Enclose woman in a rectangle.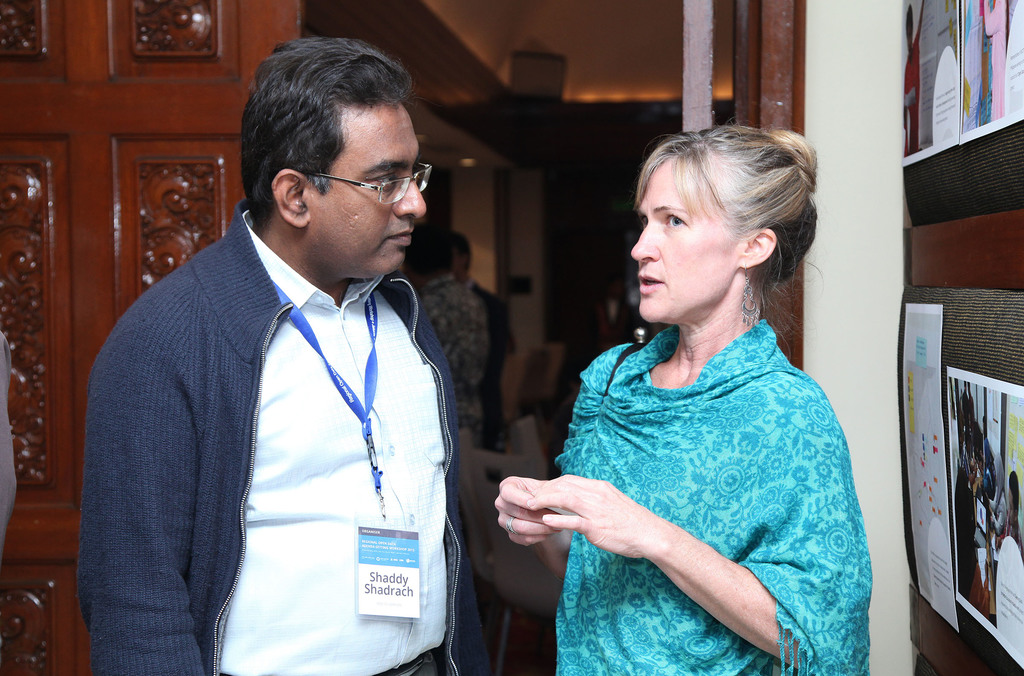
rect(497, 127, 870, 673).
